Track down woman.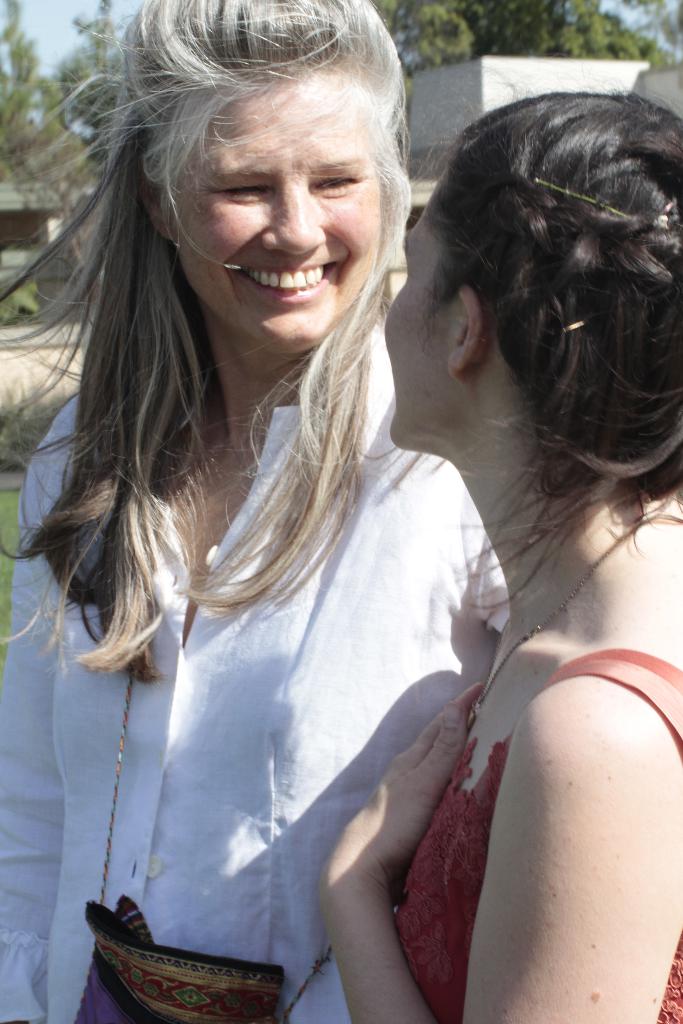
Tracked to (0, 0, 516, 1023).
